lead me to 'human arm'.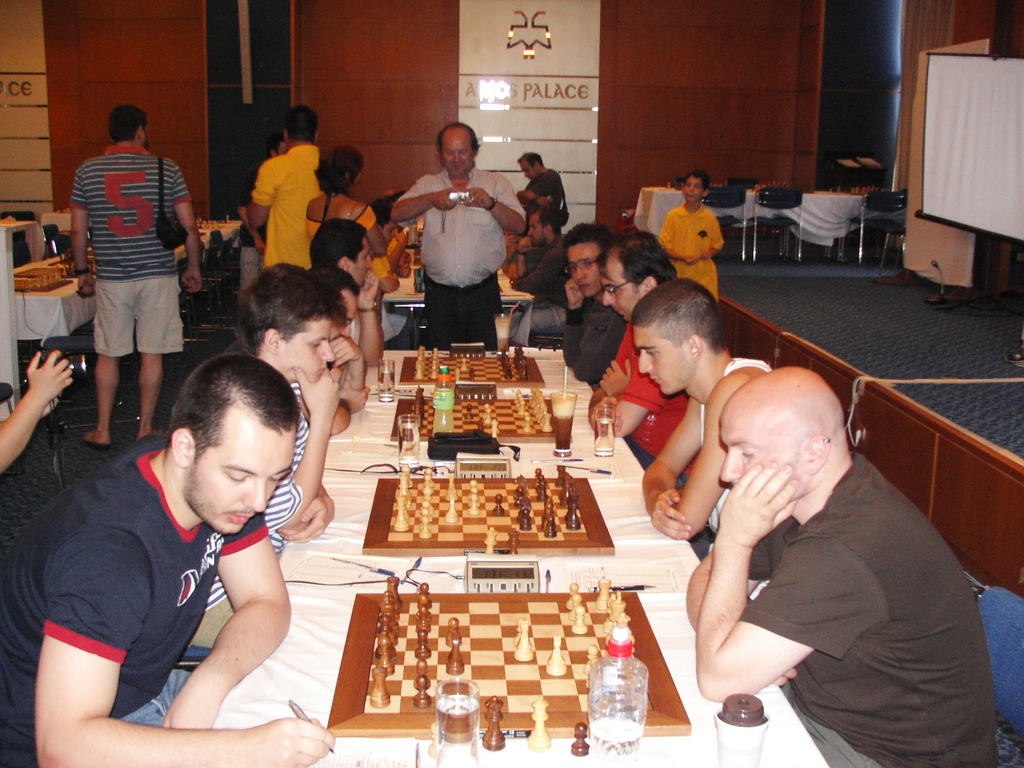
Lead to (left=169, top=527, right=289, bottom=729).
